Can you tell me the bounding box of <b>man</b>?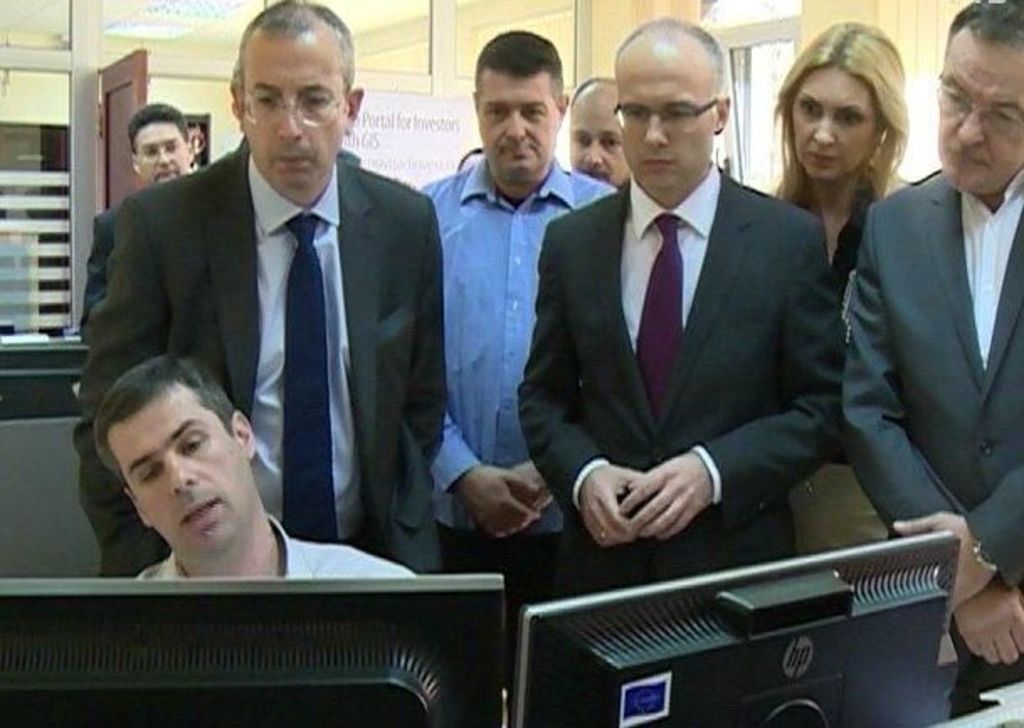
(415,30,617,641).
